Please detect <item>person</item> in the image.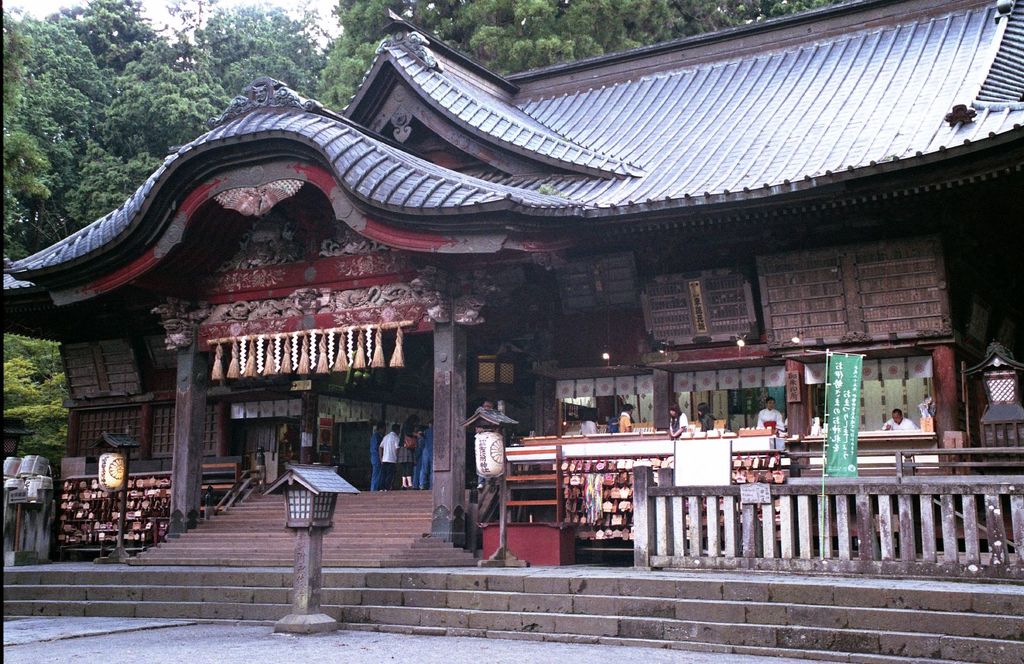
box(756, 396, 785, 432).
